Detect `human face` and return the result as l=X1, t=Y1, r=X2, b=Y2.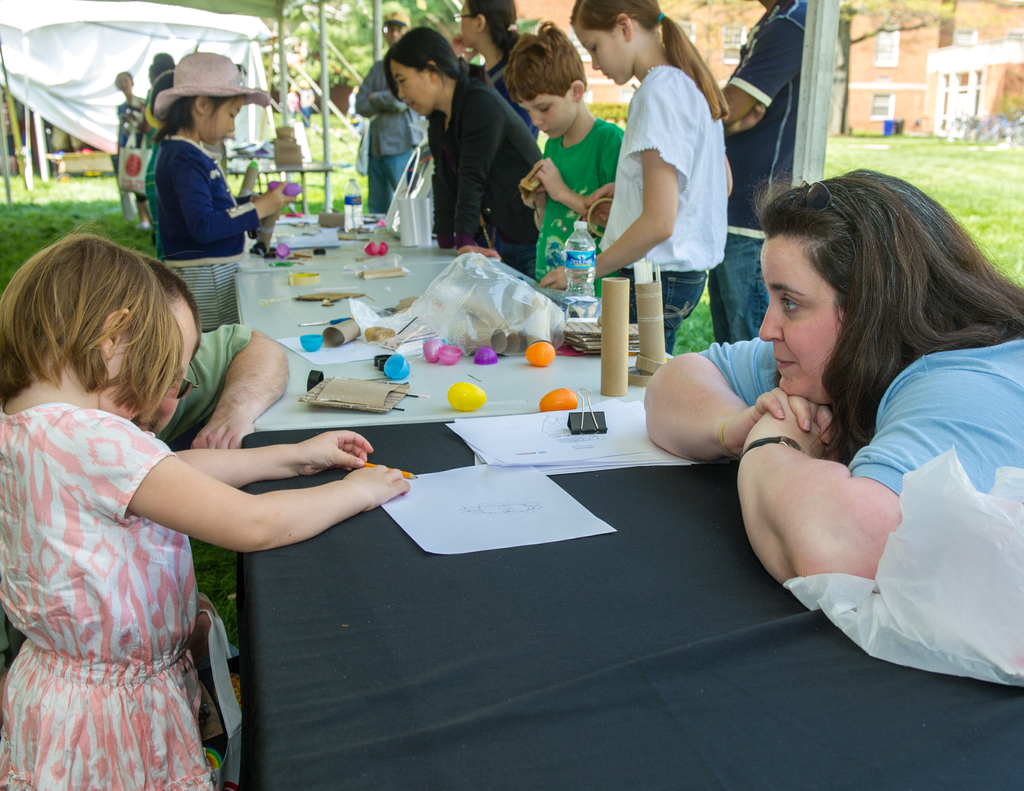
l=378, t=17, r=404, b=44.
